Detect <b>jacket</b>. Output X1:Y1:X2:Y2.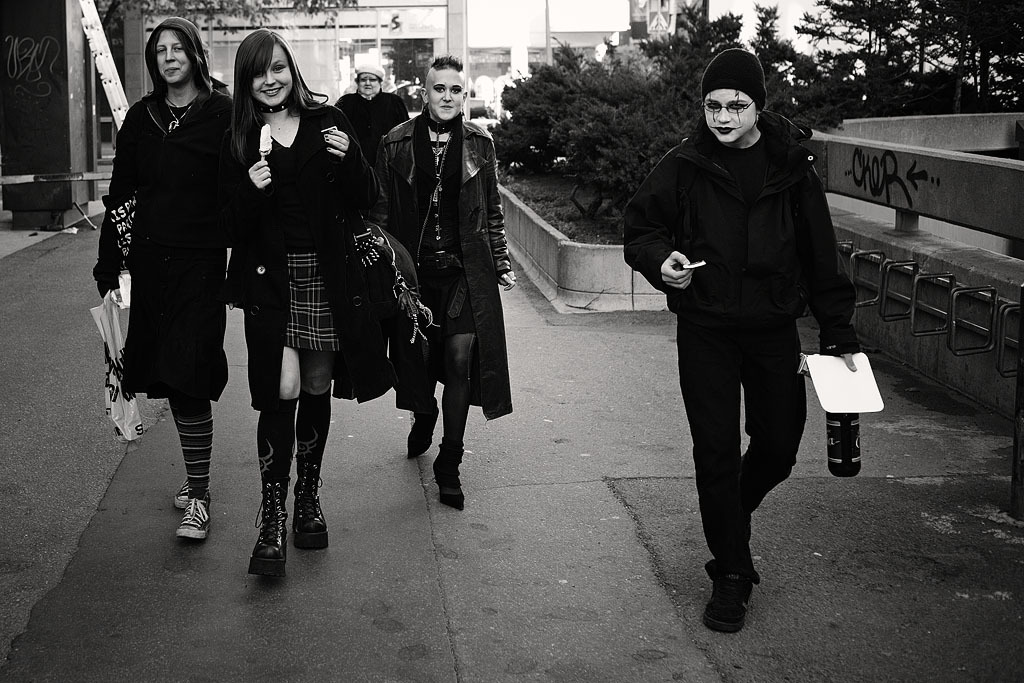
623:110:859:331.
